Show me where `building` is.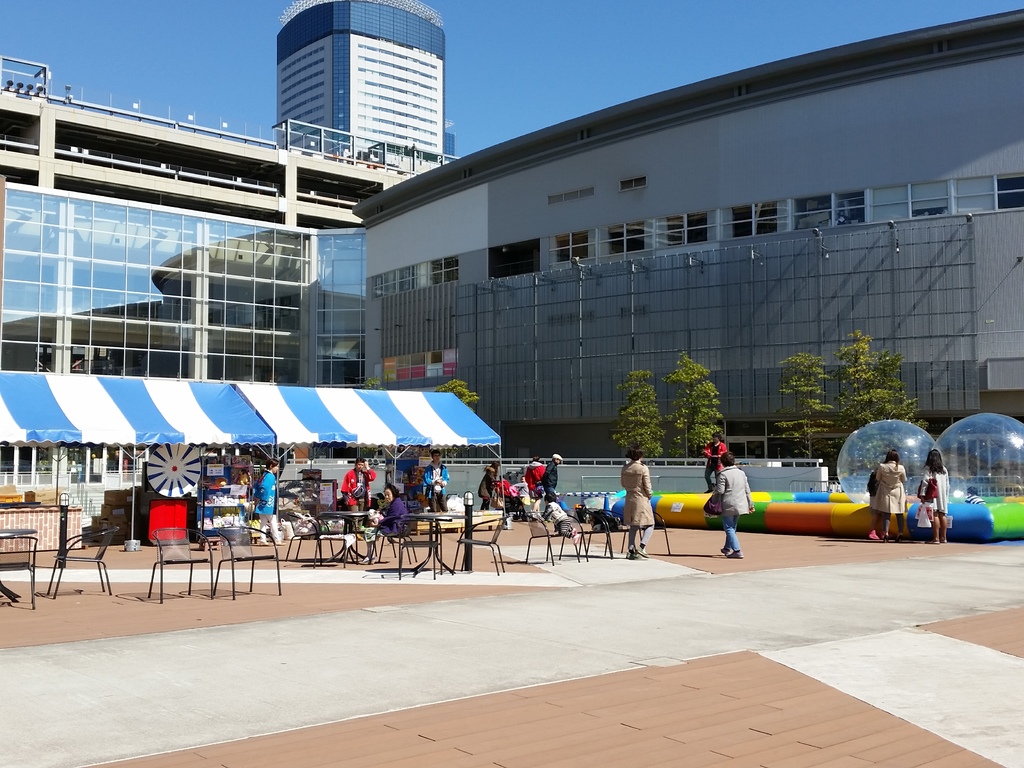
`building` is at 277, 0, 454, 376.
